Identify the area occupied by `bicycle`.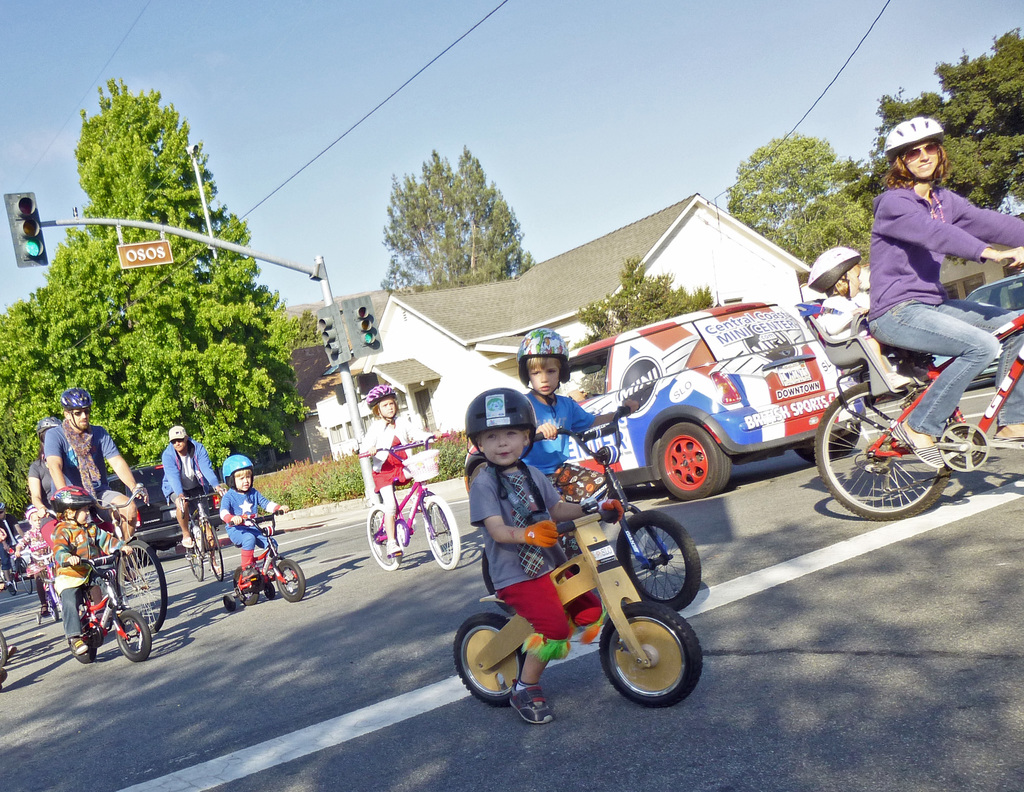
Area: region(212, 504, 319, 613).
